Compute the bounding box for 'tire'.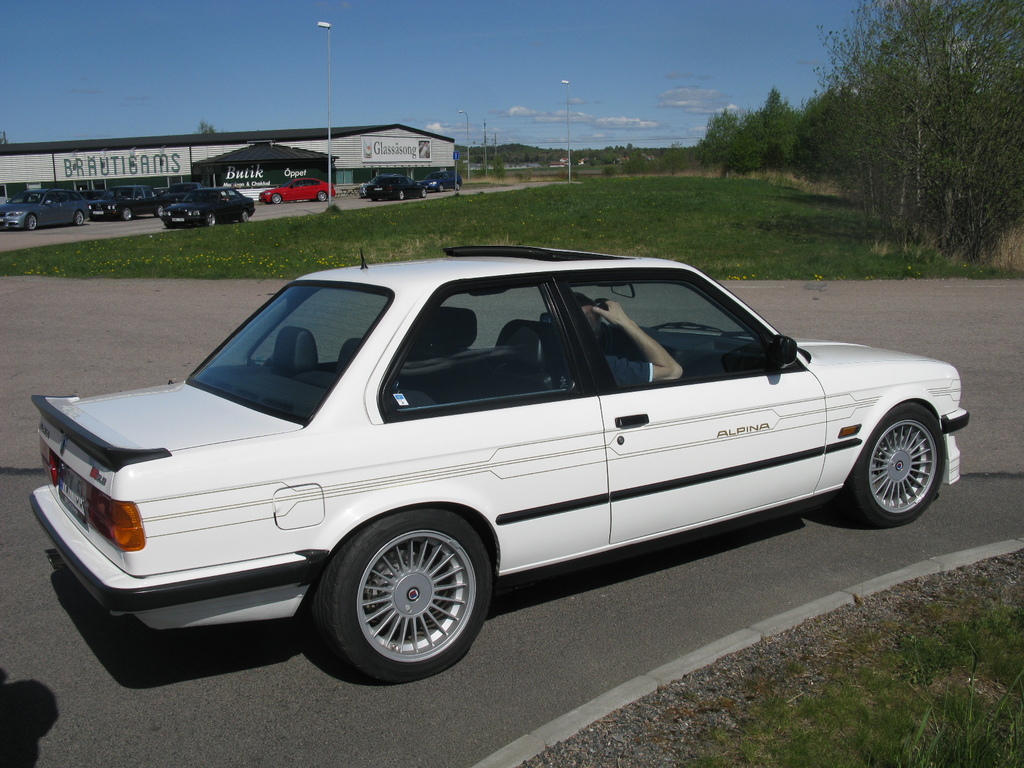
(x1=848, y1=404, x2=946, y2=524).
